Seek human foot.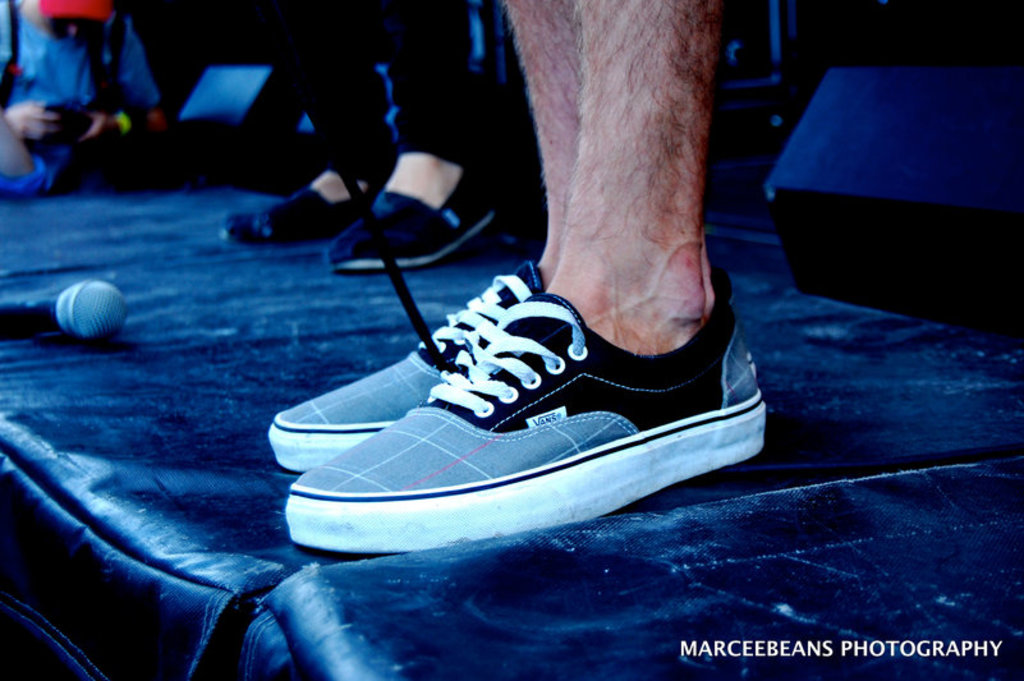
(265, 198, 564, 474).
